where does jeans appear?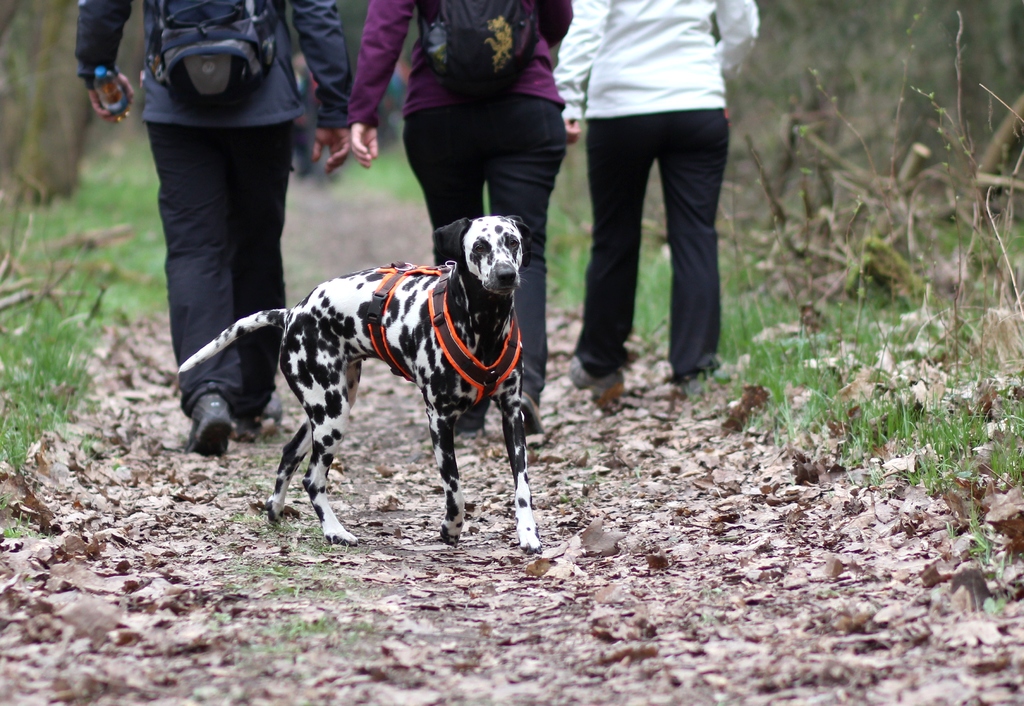
Appears at 402 93 567 409.
